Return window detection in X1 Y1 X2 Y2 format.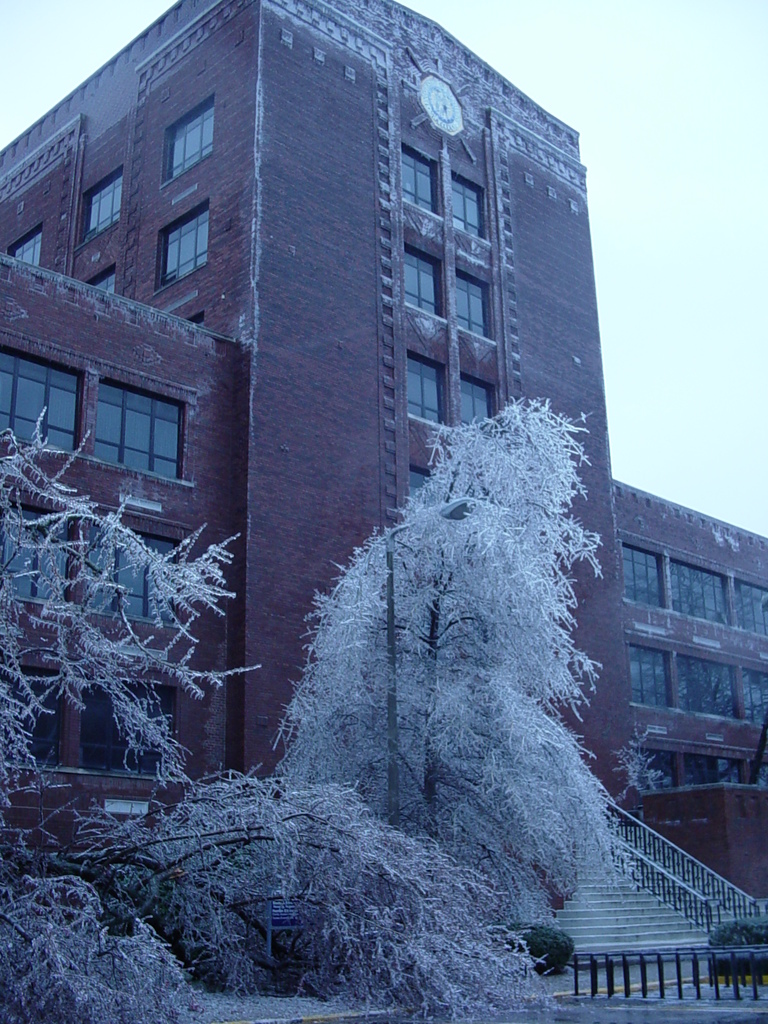
9 225 44 273.
